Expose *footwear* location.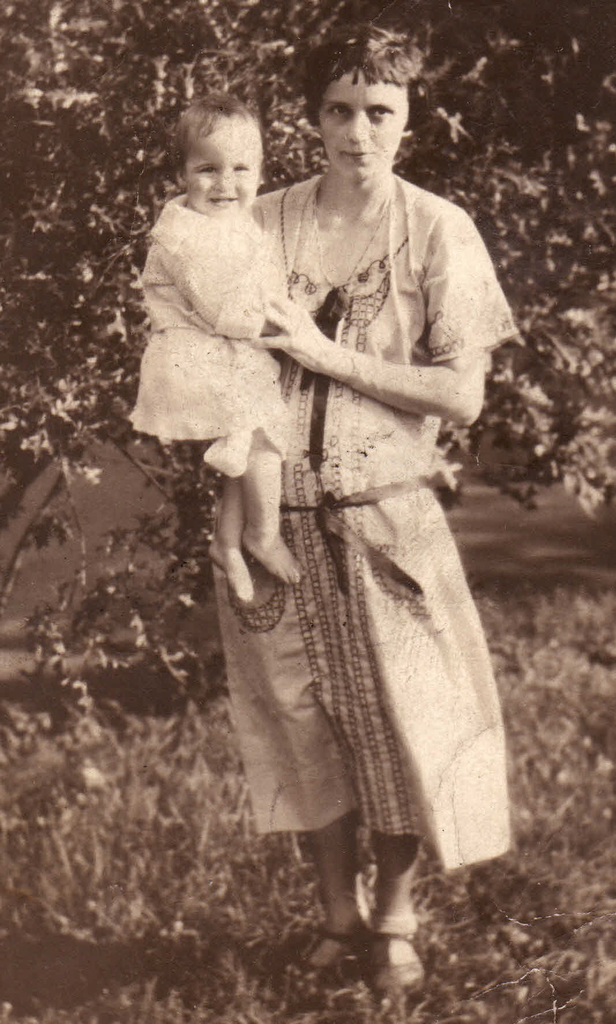
Exposed at BBox(379, 928, 414, 991).
